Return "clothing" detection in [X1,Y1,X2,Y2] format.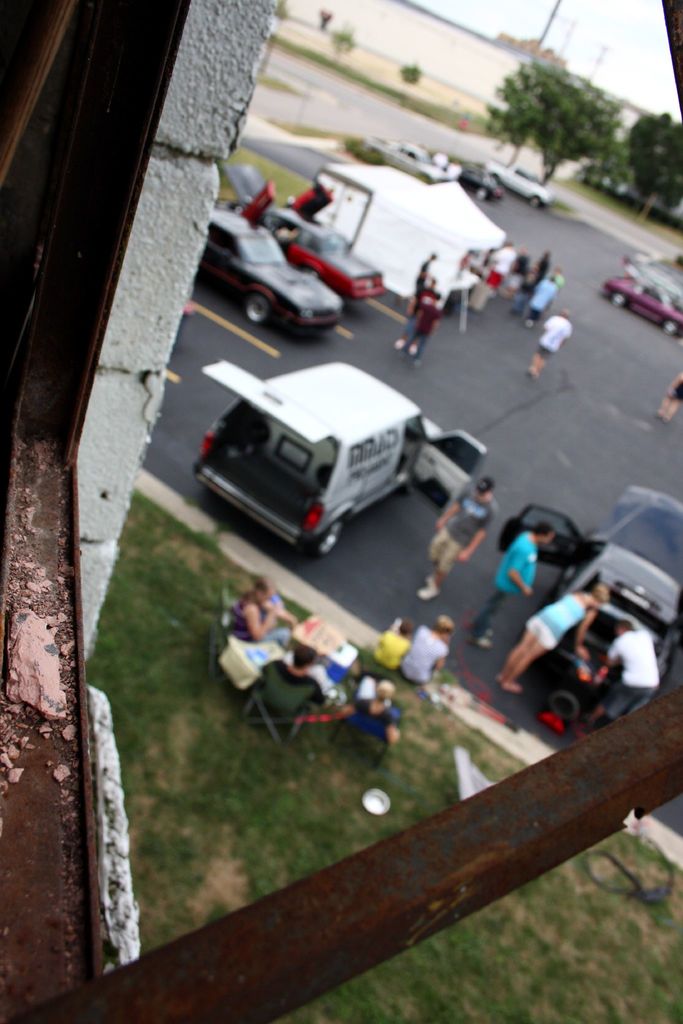
[428,484,493,573].
